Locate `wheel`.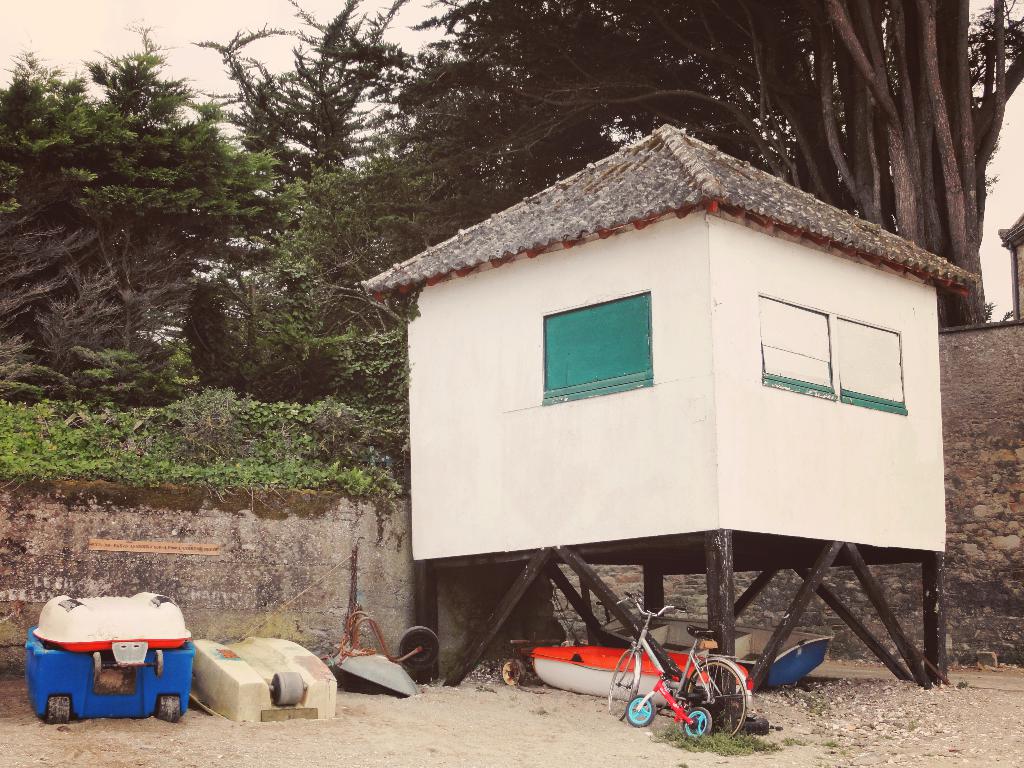
Bounding box: 93/653/104/677.
